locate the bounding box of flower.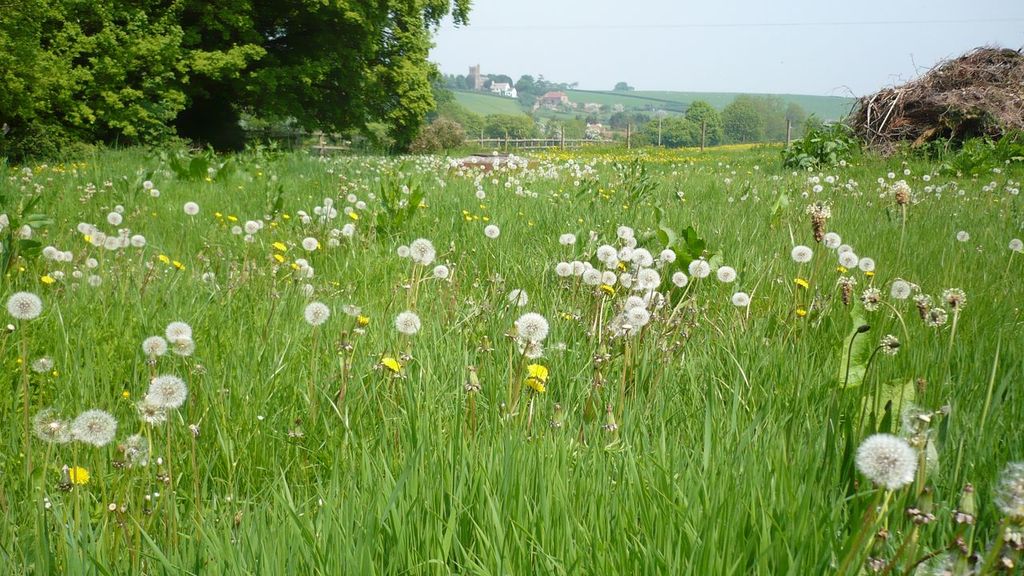
Bounding box: {"left": 356, "top": 308, "right": 370, "bottom": 326}.
